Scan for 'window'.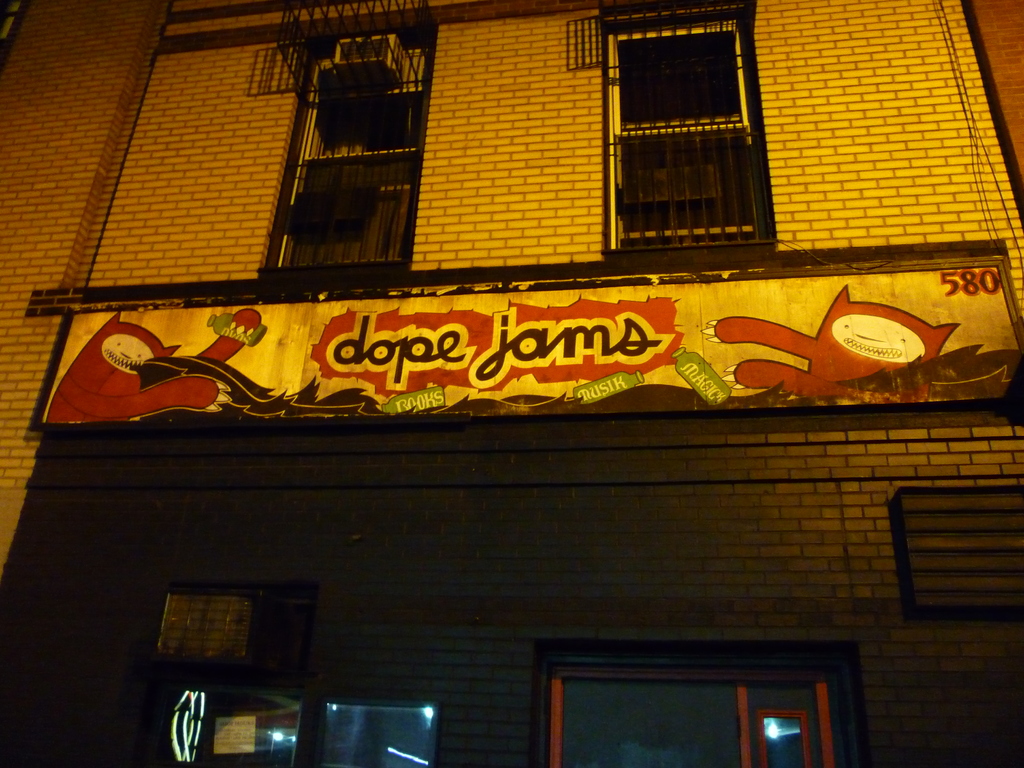
Scan result: 262, 13, 459, 279.
